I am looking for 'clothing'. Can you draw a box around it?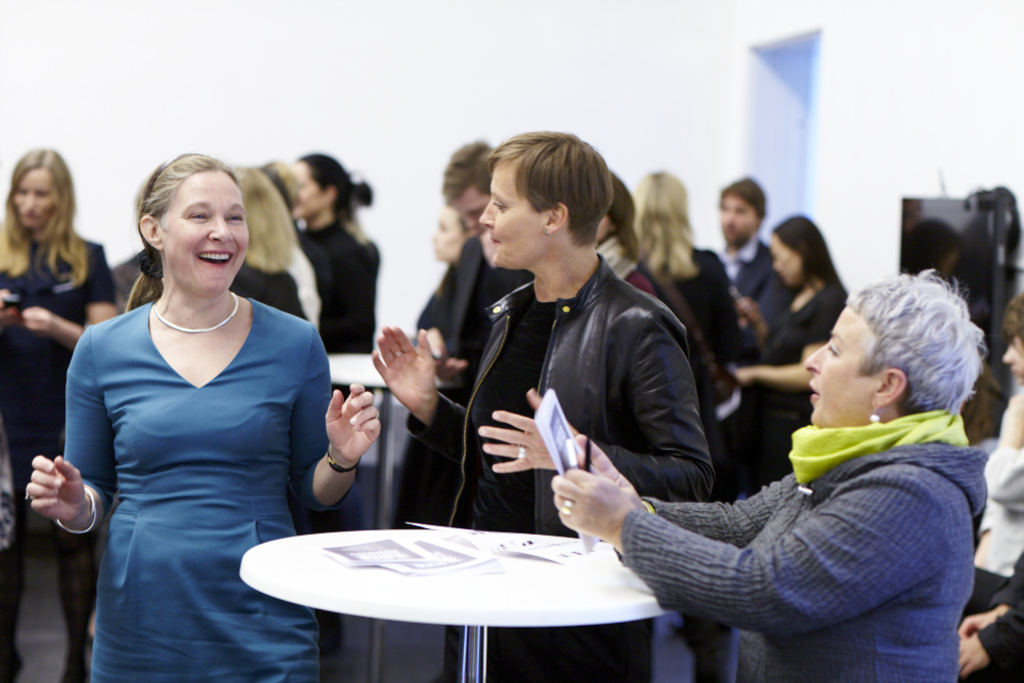
Sure, the bounding box is region(292, 213, 377, 372).
